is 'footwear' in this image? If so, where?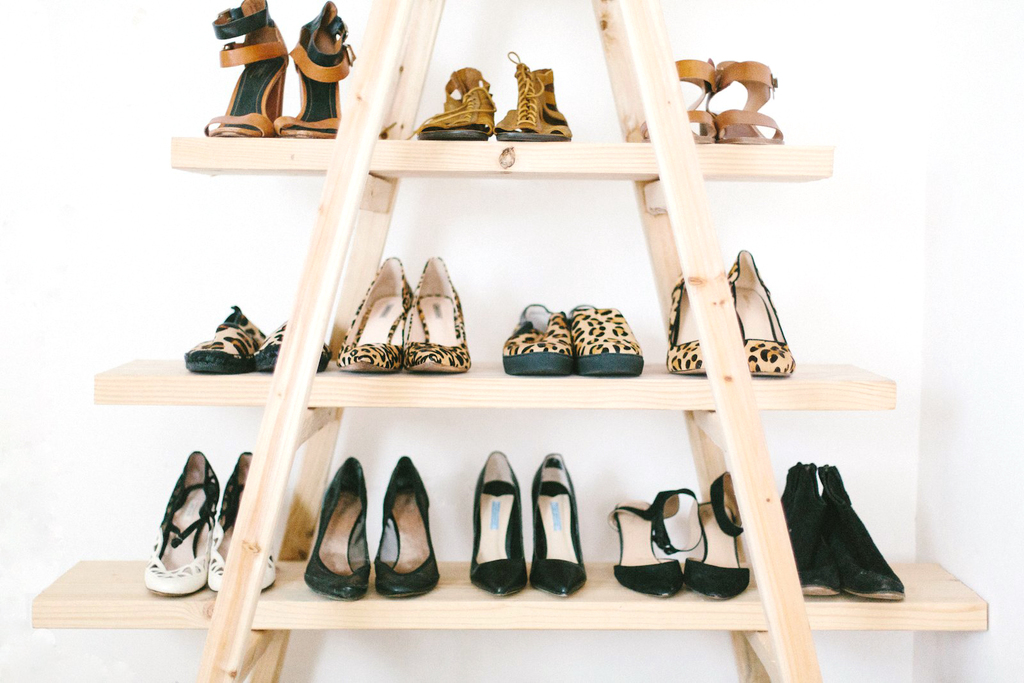
Yes, at crop(249, 316, 325, 374).
